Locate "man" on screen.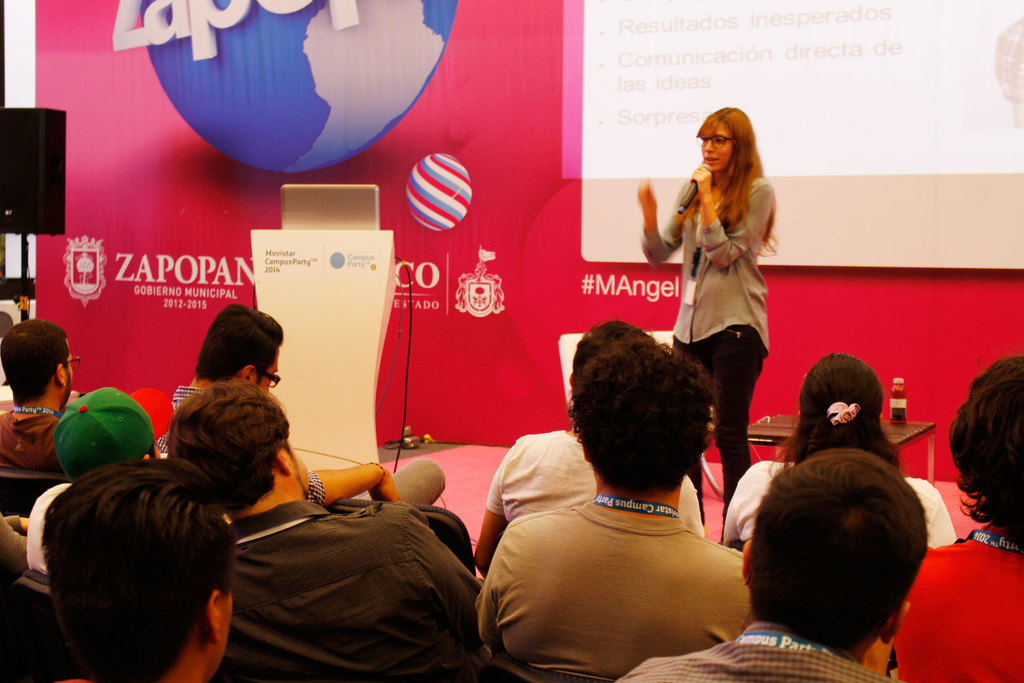
On screen at [left=163, top=374, right=483, bottom=677].
